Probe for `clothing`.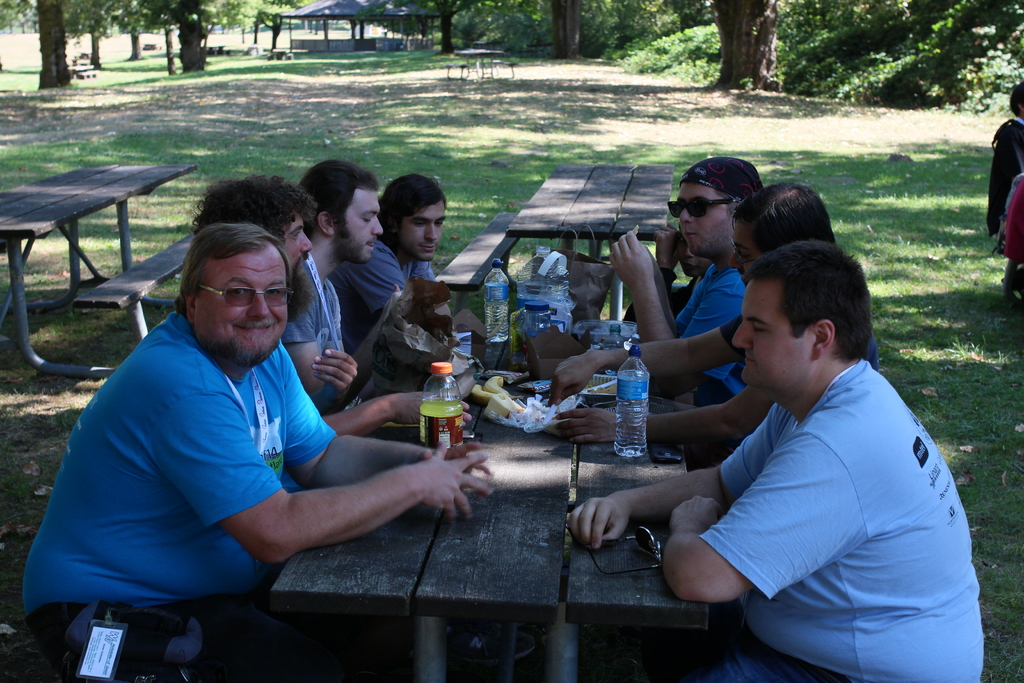
Probe result: 984,115,1023,250.
